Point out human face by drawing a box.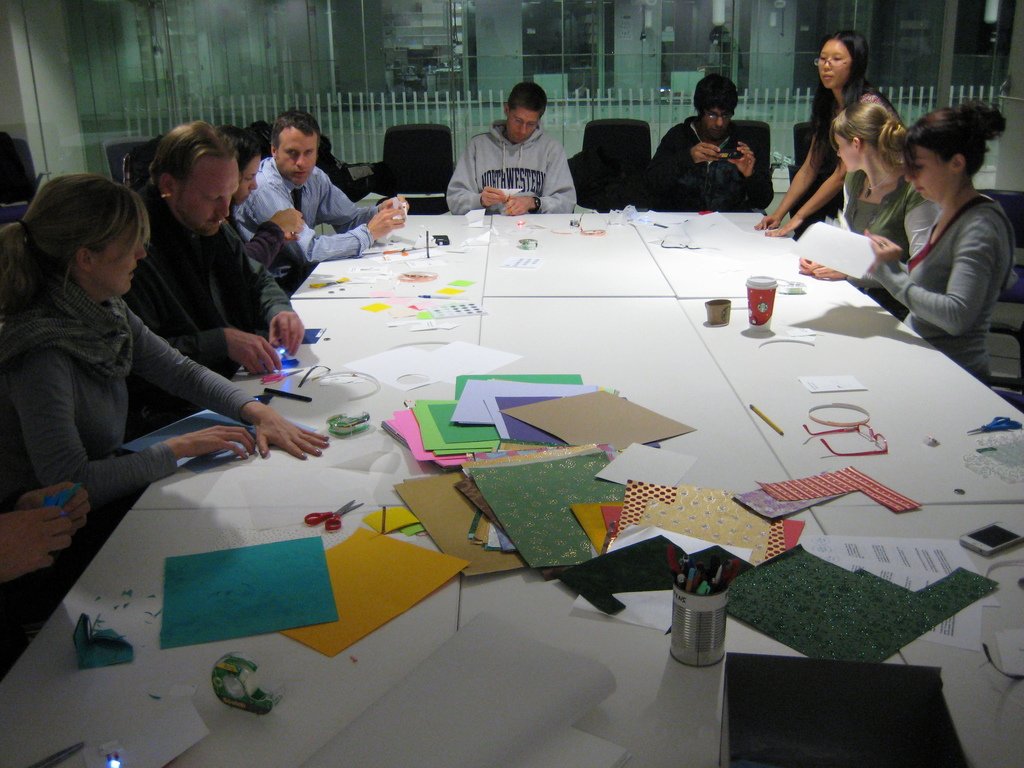
[left=904, top=144, right=947, bottom=204].
